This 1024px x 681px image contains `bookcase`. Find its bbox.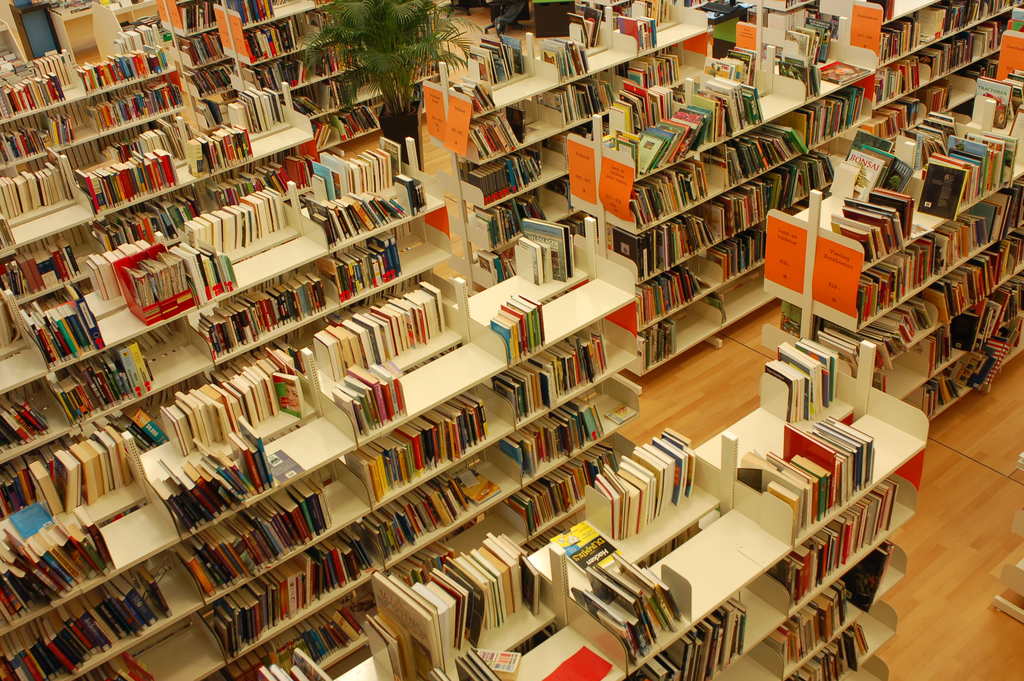
[x1=250, y1=324, x2=927, y2=680].
